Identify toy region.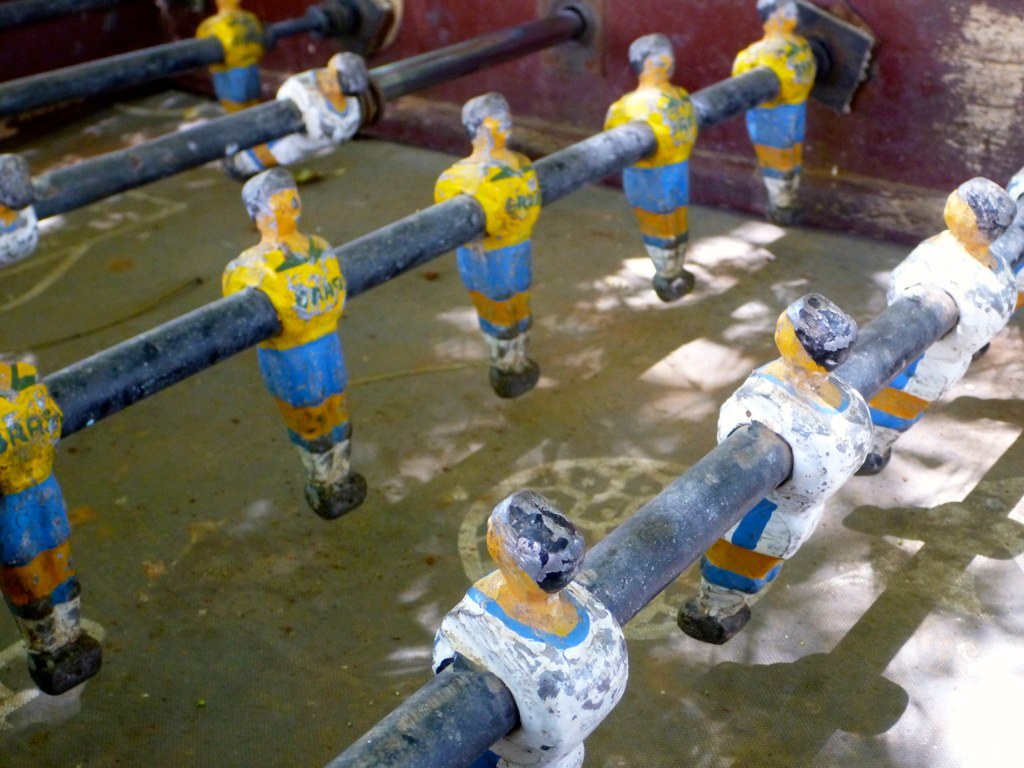
Region: pyautogui.locateOnScreen(435, 78, 561, 393).
